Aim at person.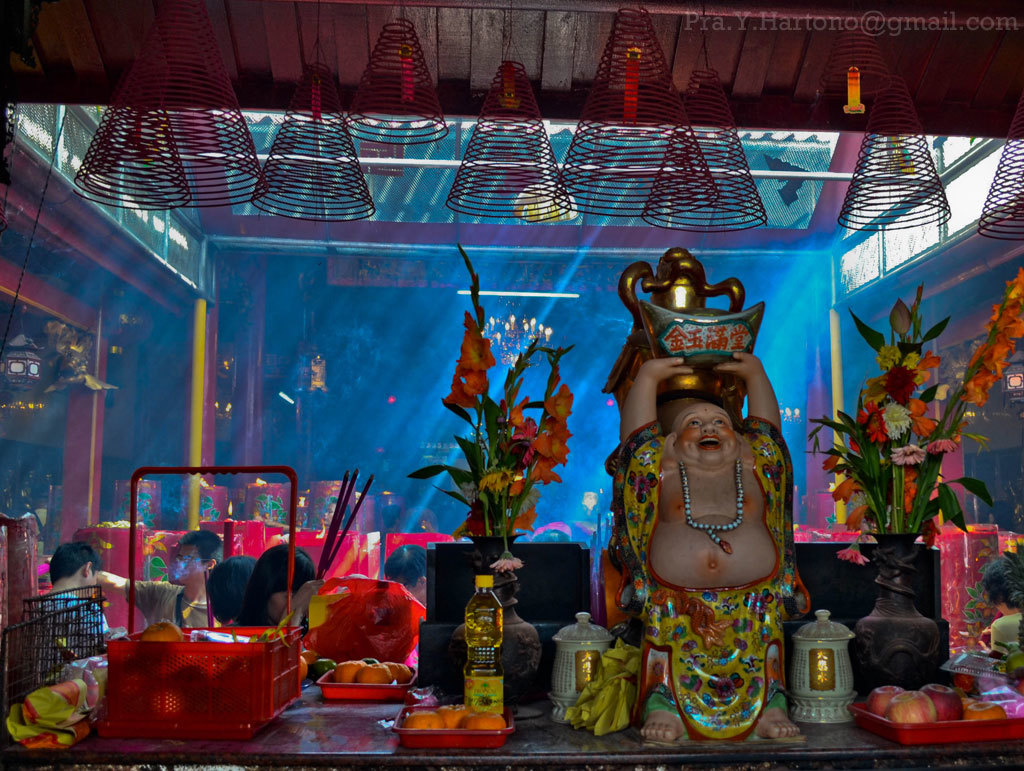
Aimed at bbox(384, 542, 429, 605).
